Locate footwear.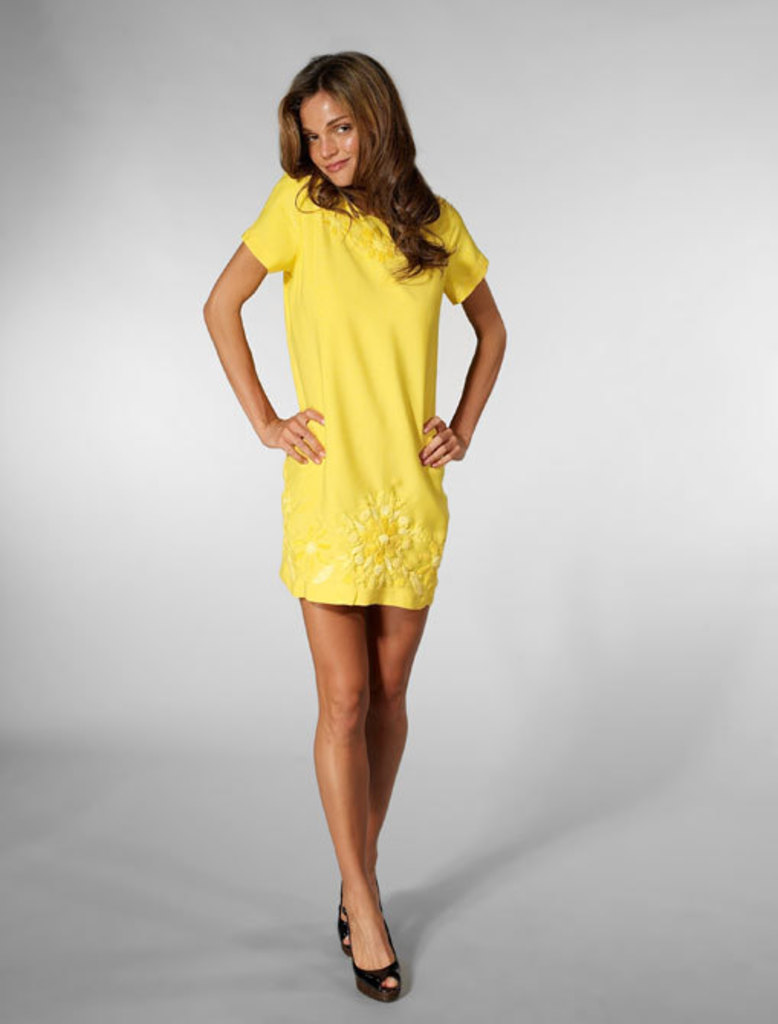
Bounding box: [x1=330, y1=890, x2=405, y2=1001].
